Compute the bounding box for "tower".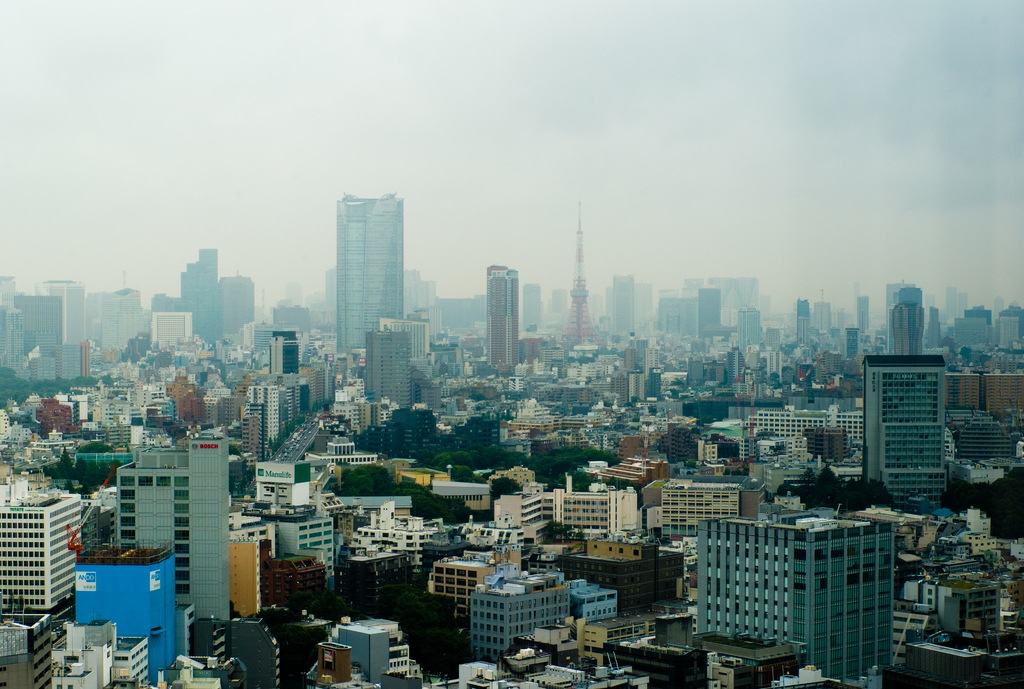
Rect(489, 266, 519, 376).
